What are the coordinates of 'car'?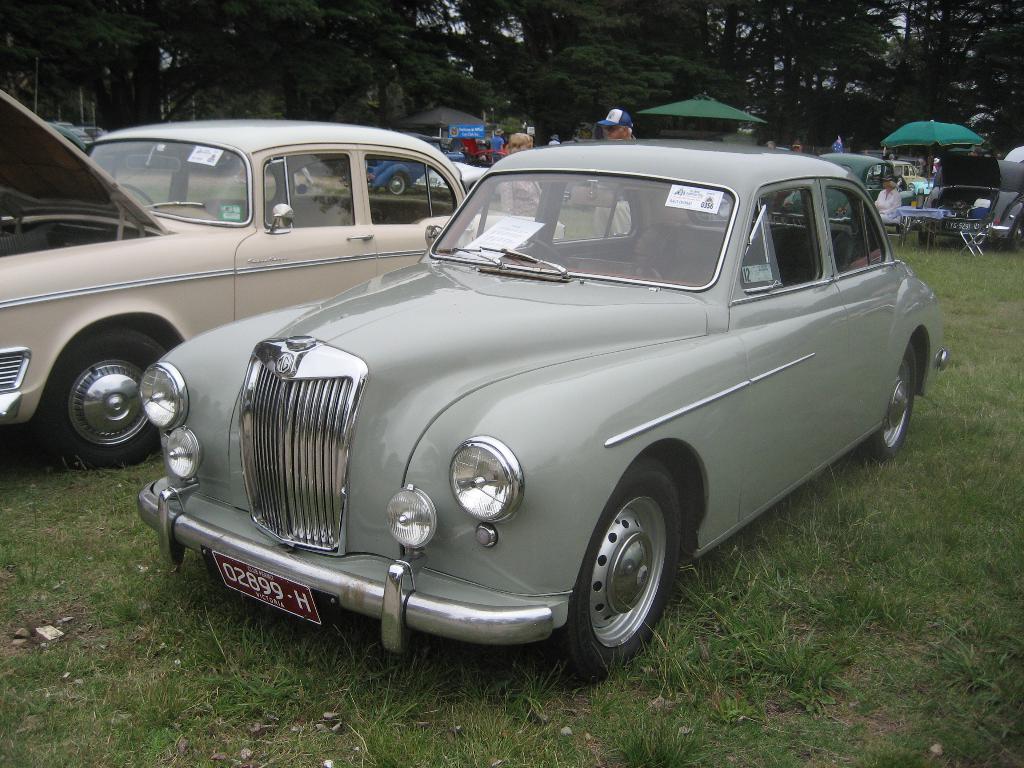
<bbox>84, 125, 104, 136</bbox>.
